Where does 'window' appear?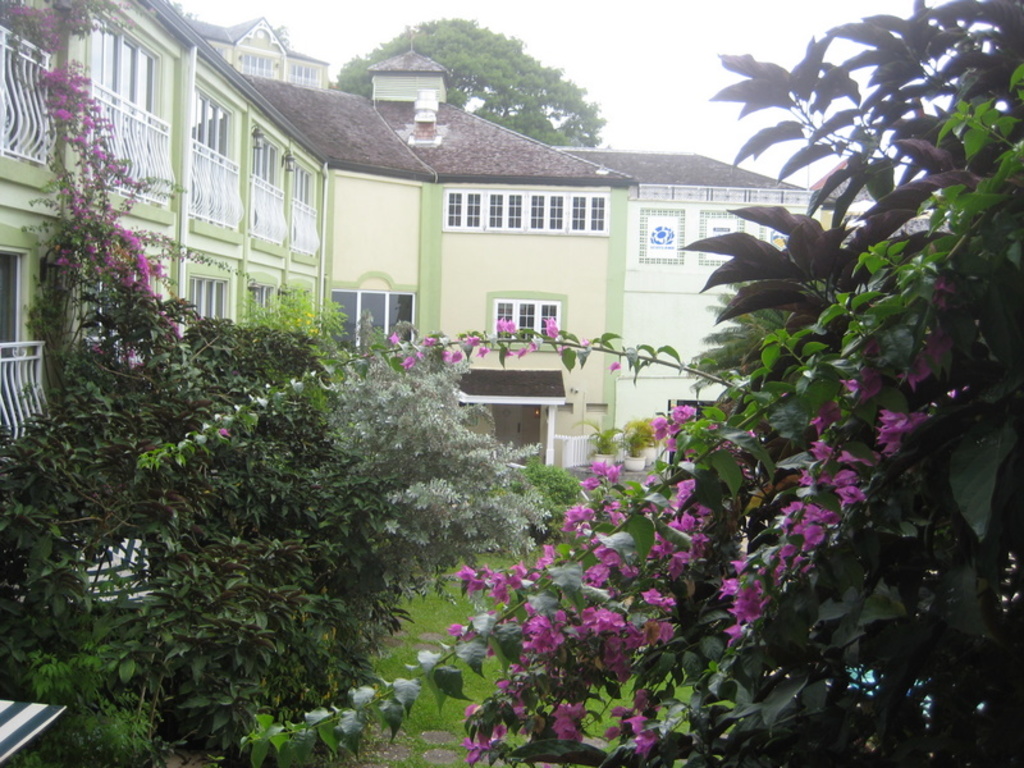
Appears at {"x1": 291, "y1": 59, "x2": 319, "y2": 86}.
